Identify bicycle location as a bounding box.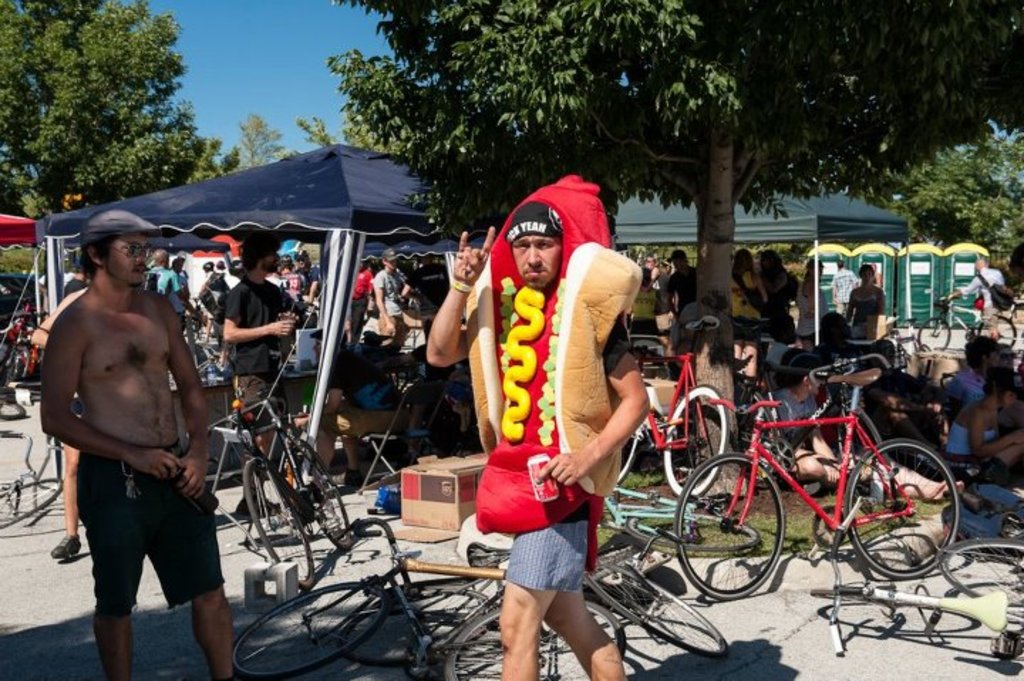
<bbox>909, 290, 1020, 358</bbox>.
